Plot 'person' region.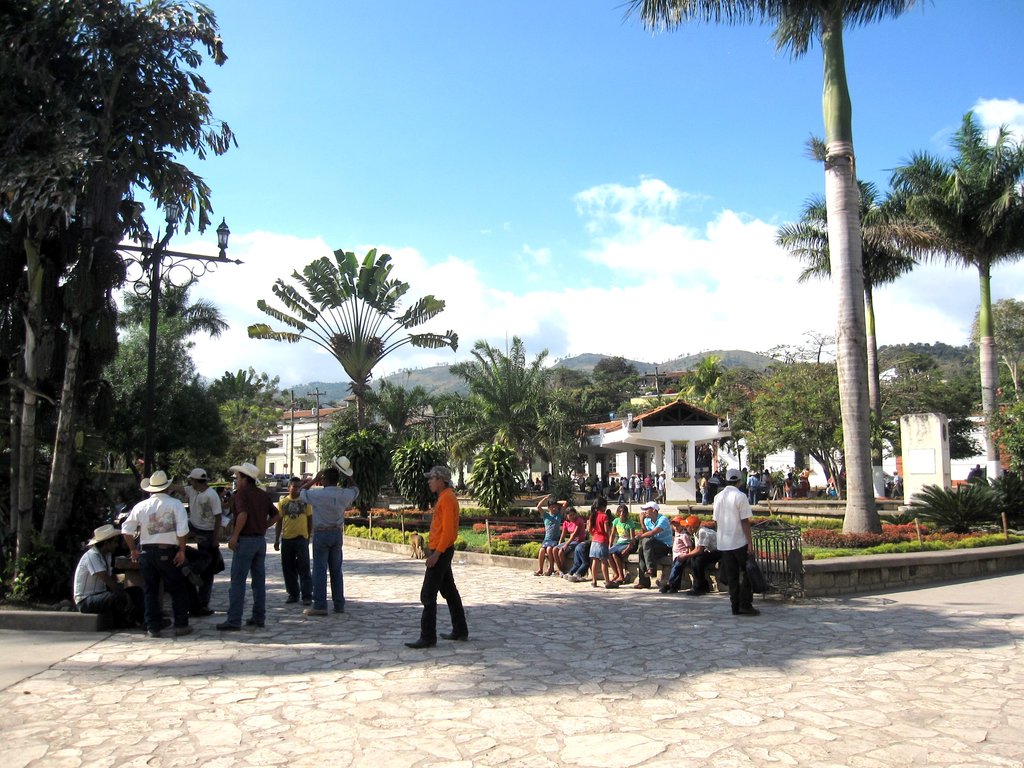
Plotted at bbox=[572, 495, 602, 575].
